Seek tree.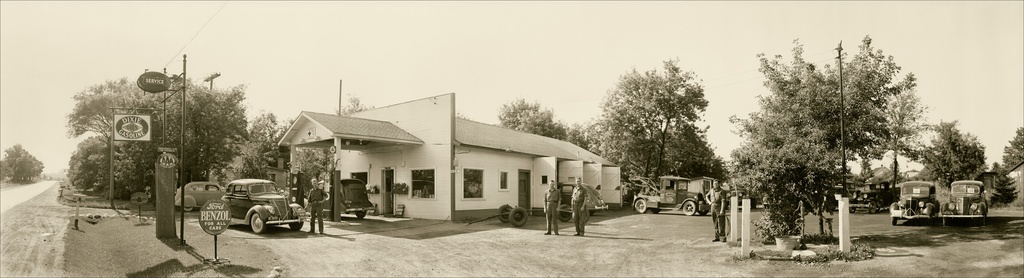
box(999, 124, 1023, 172).
